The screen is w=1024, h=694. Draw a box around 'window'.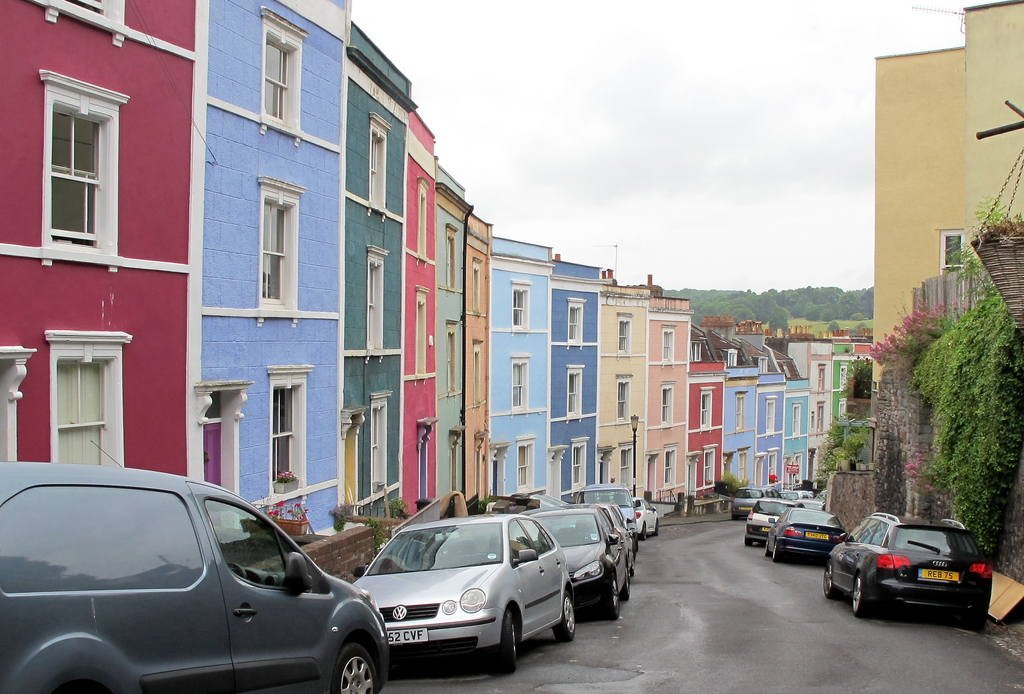
BBox(446, 320, 459, 399).
